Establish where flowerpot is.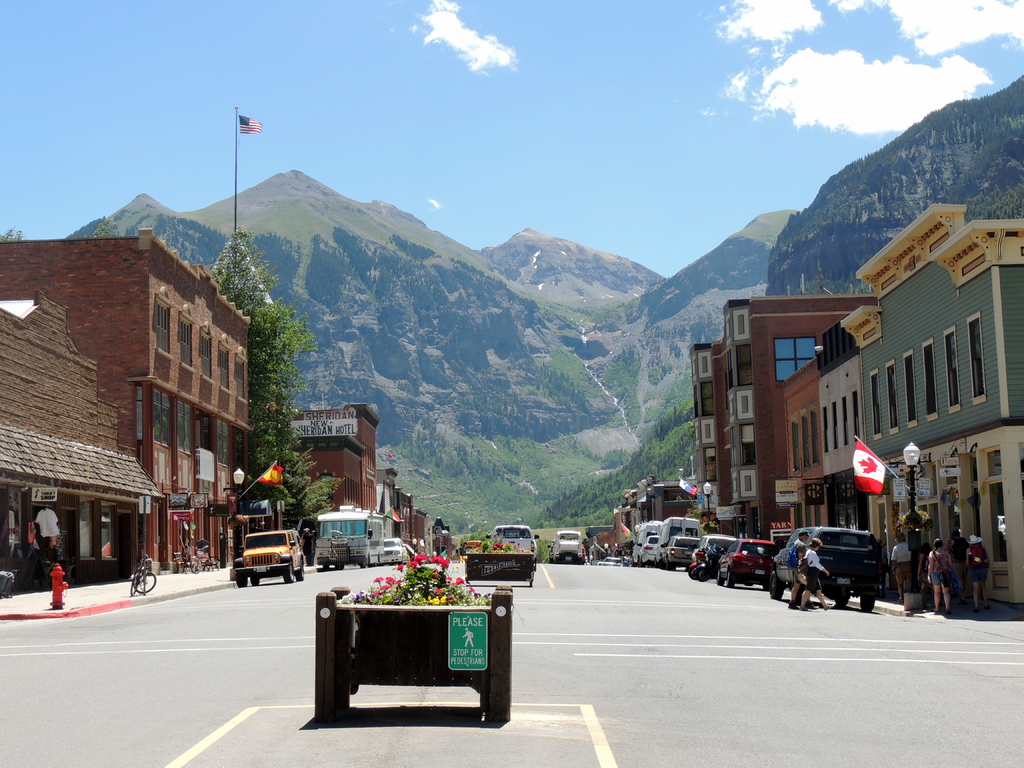
Established at 303, 584, 513, 720.
